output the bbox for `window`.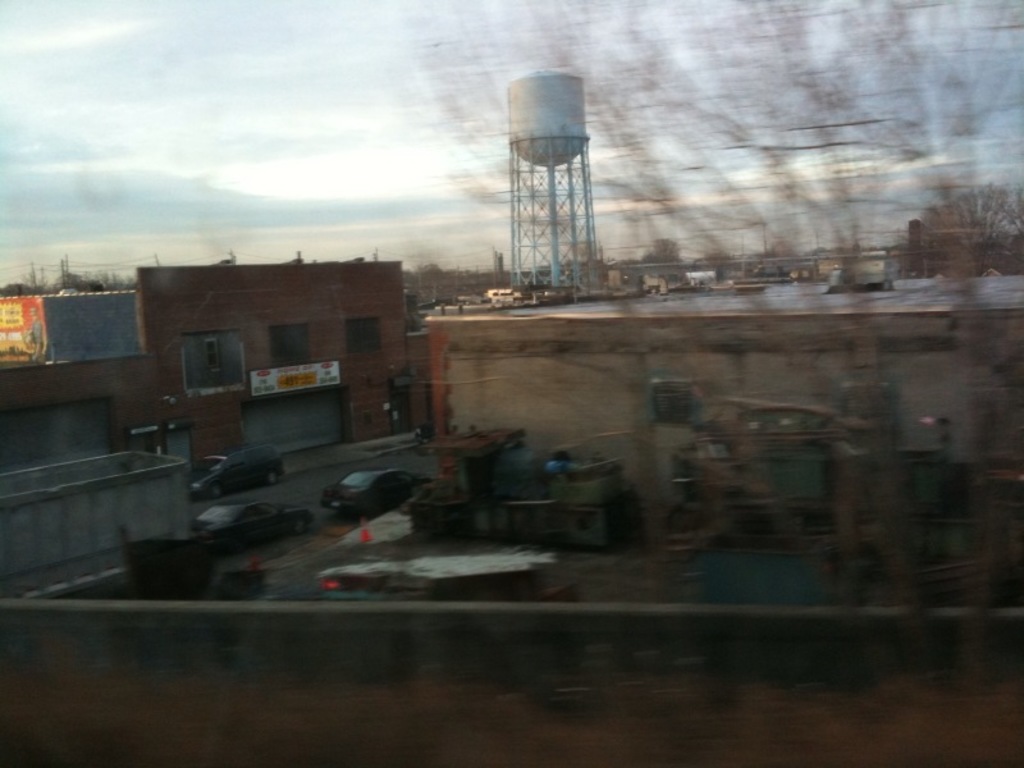
box=[271, 324, 308, 369].
